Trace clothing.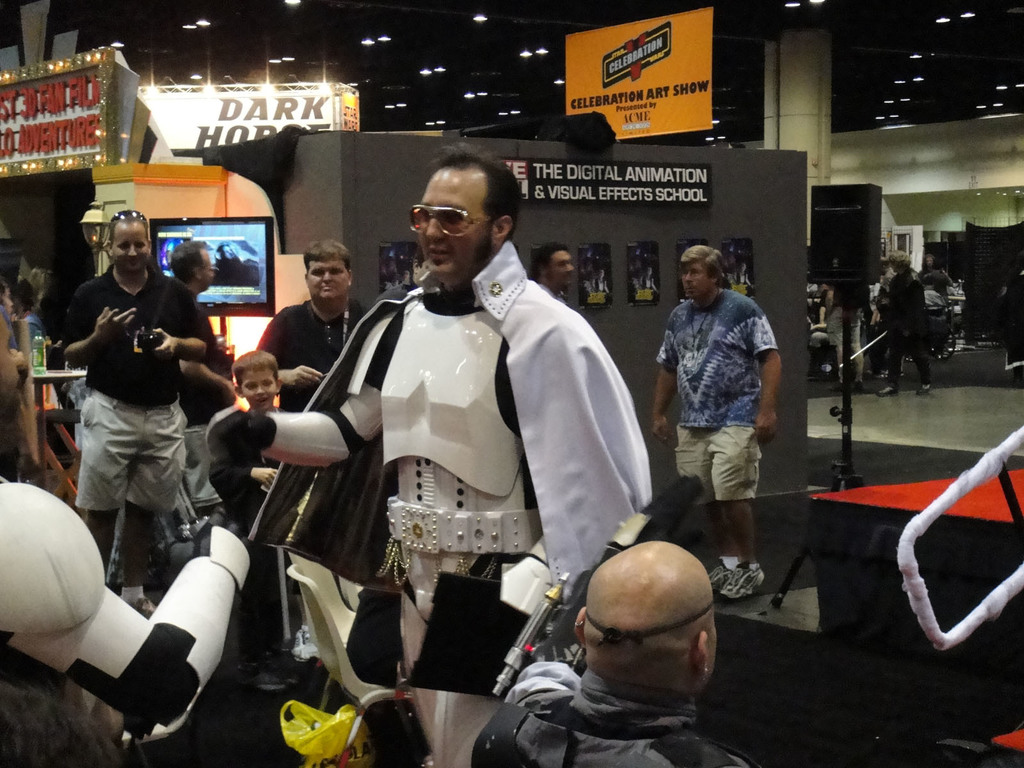
Traced to {"x1": 826, "y1": 281, "x2": 867, "y2": 349}.
